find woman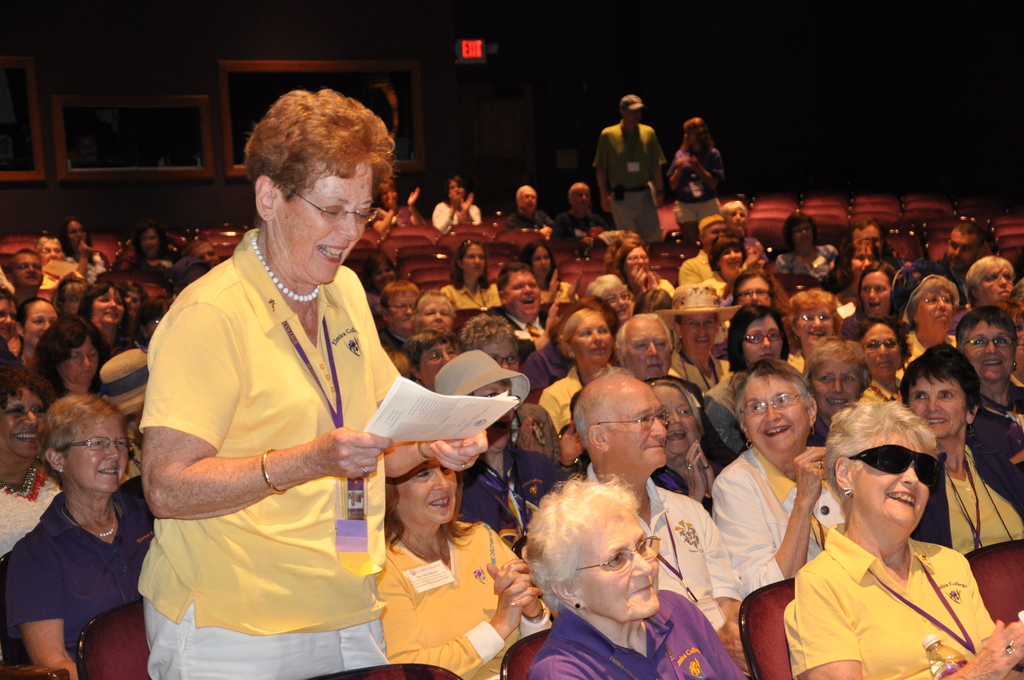
x1=859, y1=261, x2=897, y2=317
